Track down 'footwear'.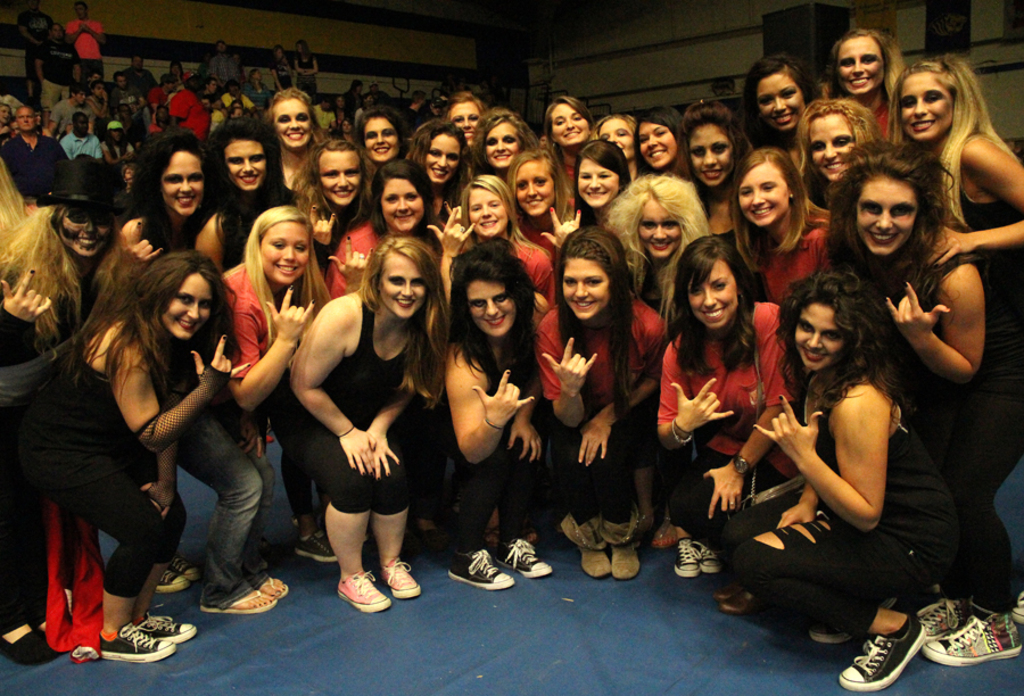
Tracked to x1=918 y1=598 x2=972 y2=654.
